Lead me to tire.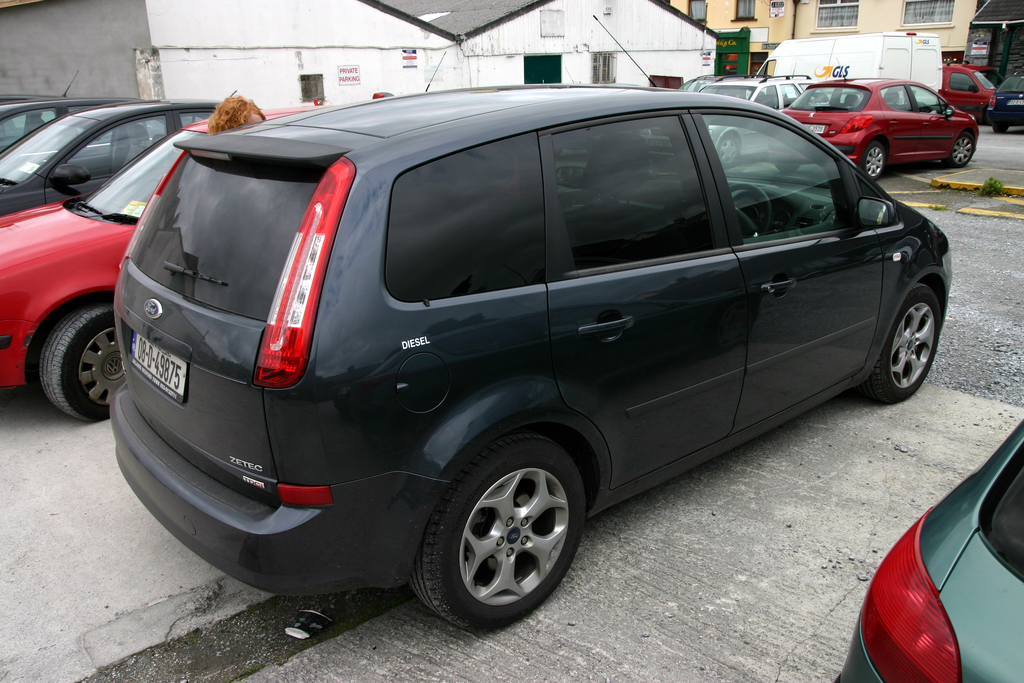
Lead to <bbox>953, 134, 974, 165</bbox>.
